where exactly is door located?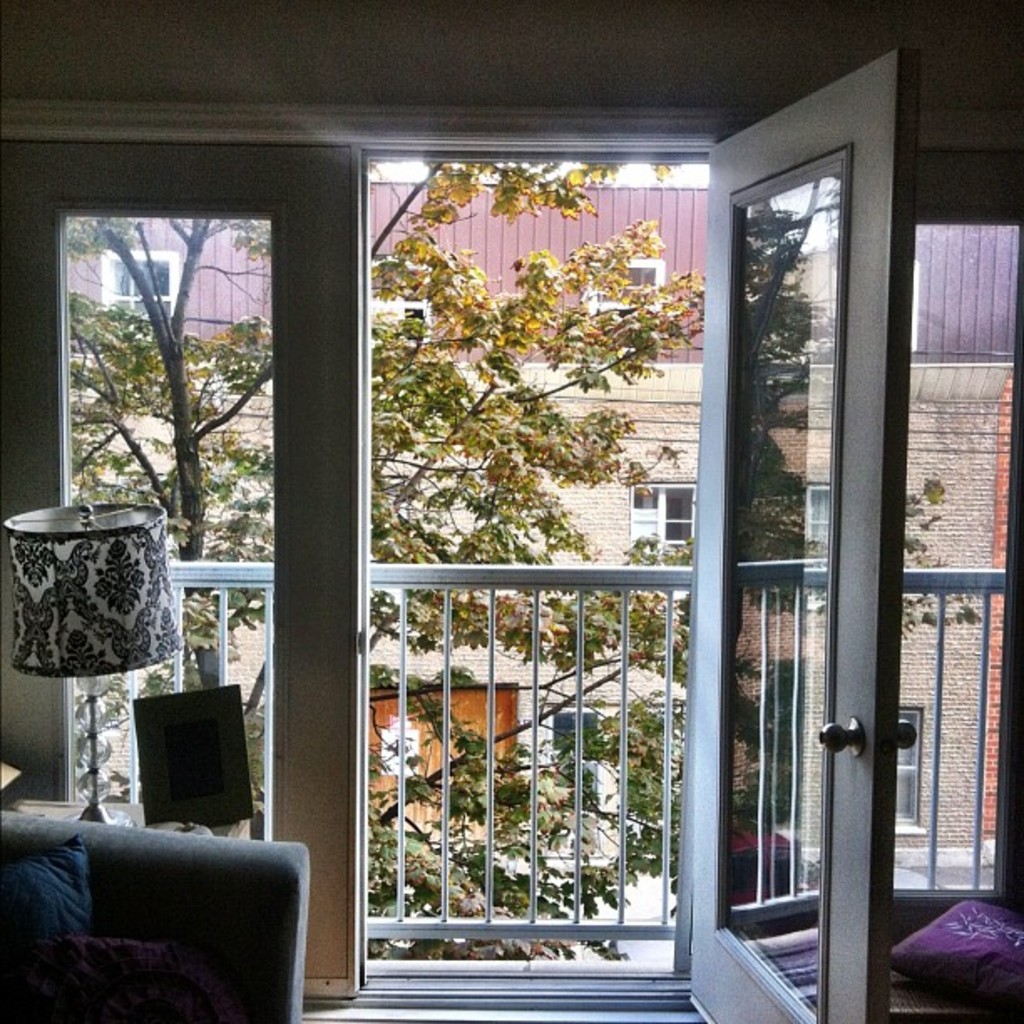
Its bounding box is <box>689,54,930,1002</box>.
